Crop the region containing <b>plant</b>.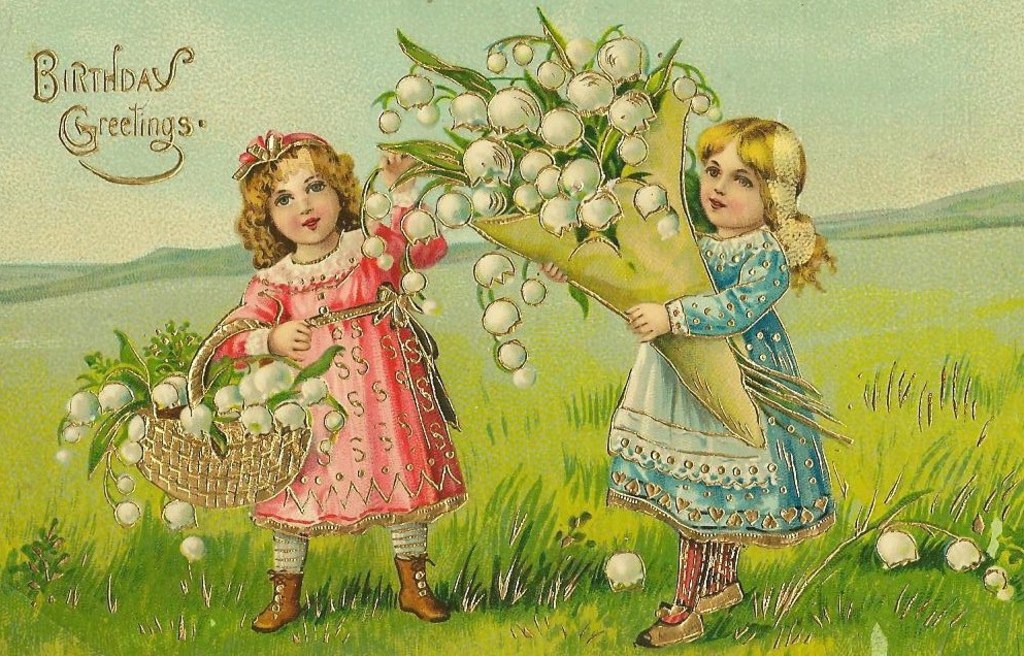
Crop region: x1=6, y1=521, x2=73, y2=612.
